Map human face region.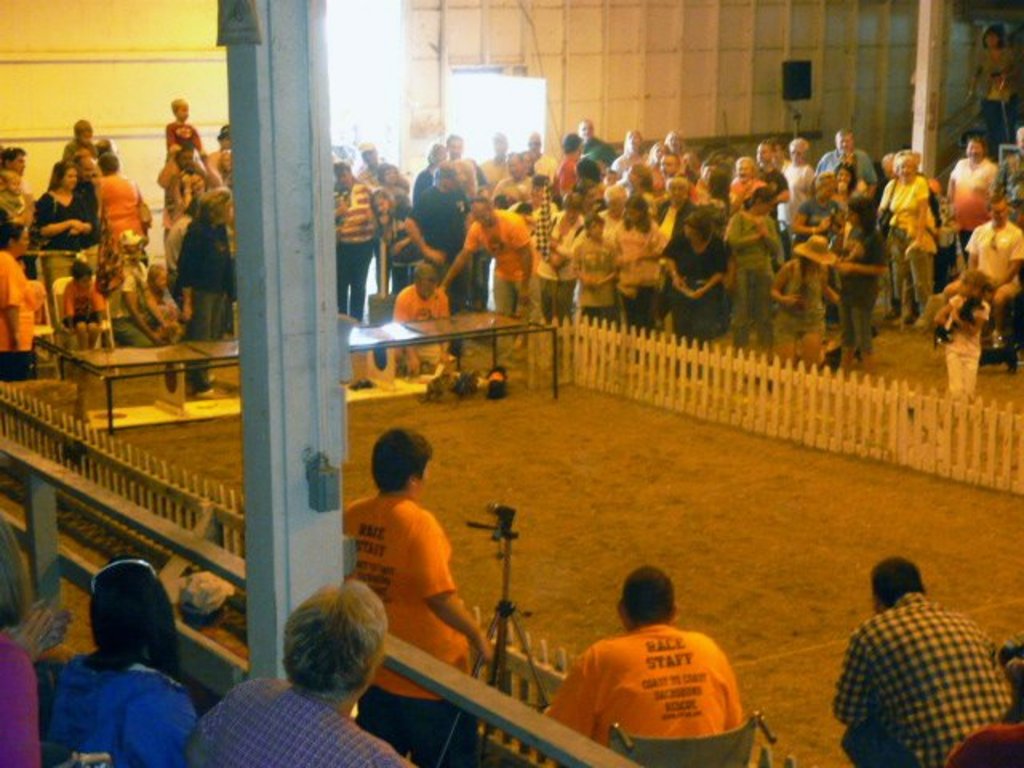
Mapped to [578,122,594,141].
